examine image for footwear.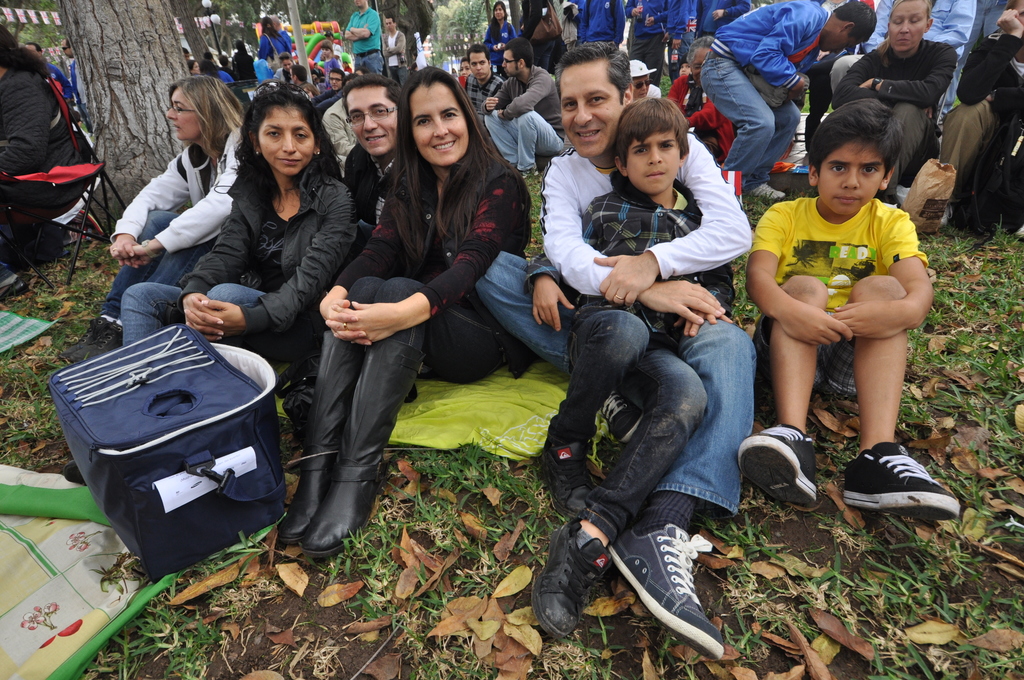
Examination result: <region>539, 441, 614, 513</region>.
